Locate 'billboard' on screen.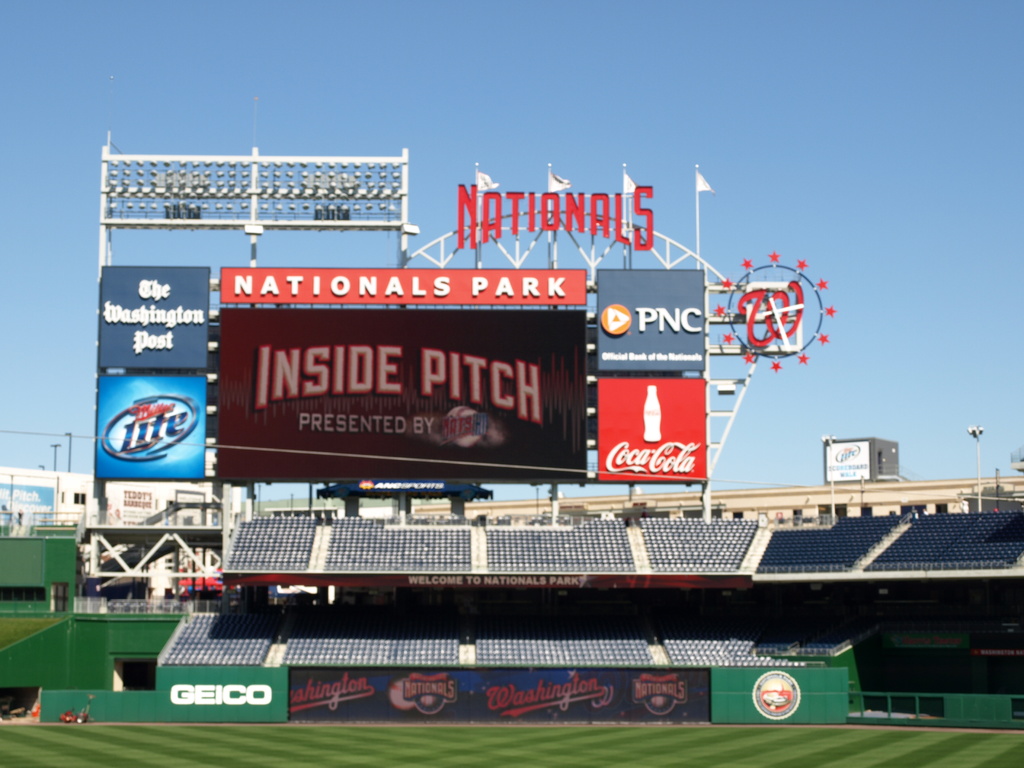
On screen at <box>595,269,708,372</box>.
